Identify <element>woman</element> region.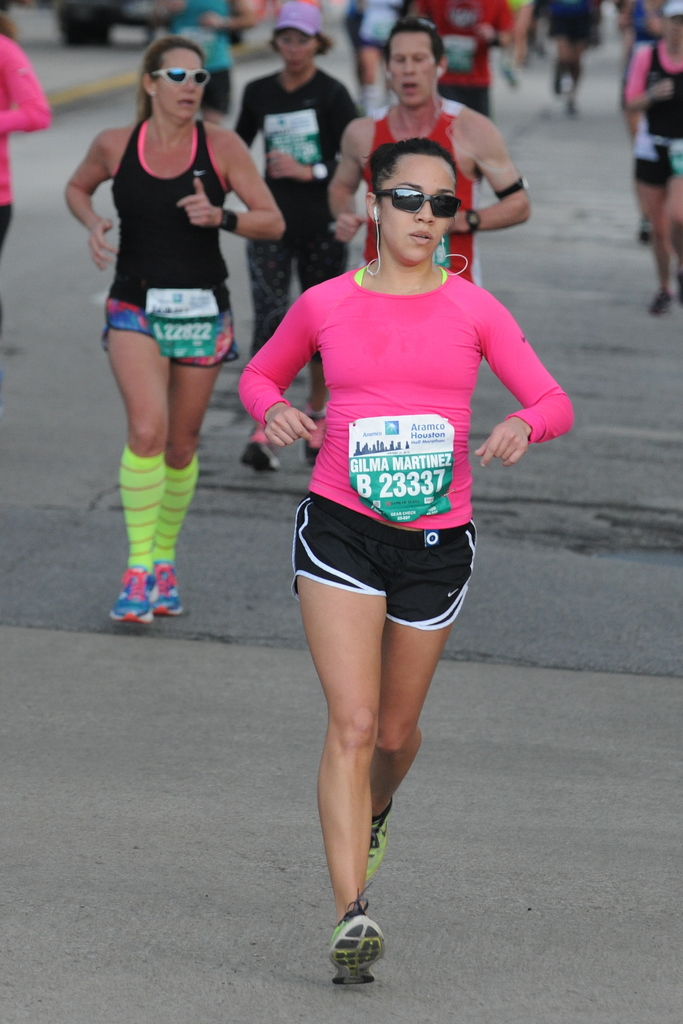
Region: box(625, 0, 682, 316).
